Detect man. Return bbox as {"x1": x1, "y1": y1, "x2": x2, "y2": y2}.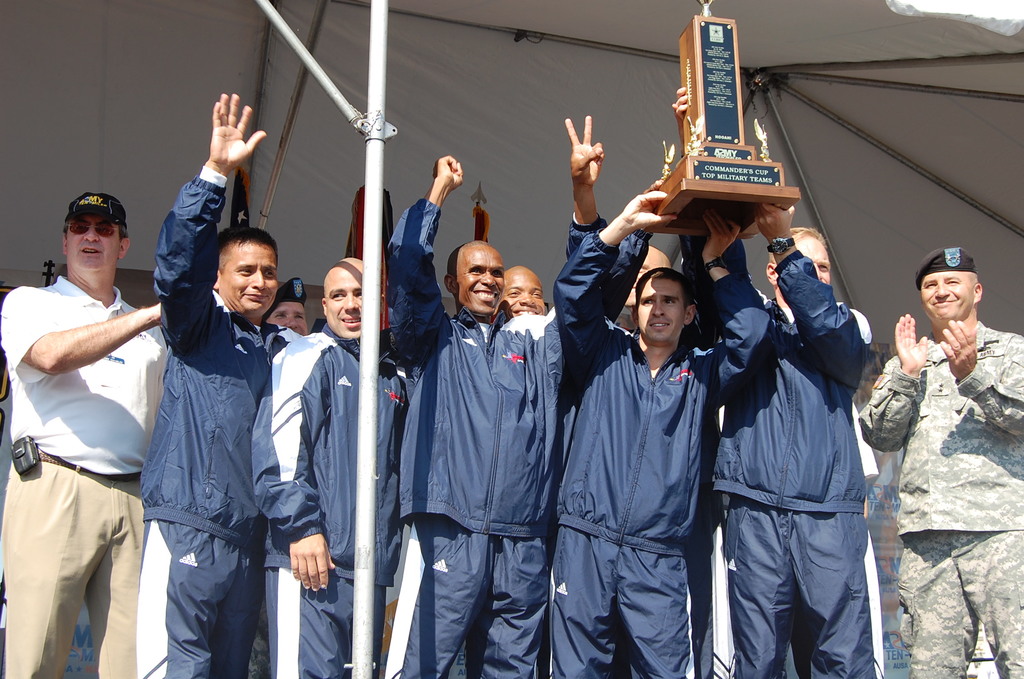
{"x1": 134, "y1": 90, "x2": 290, "y2": 678}.
